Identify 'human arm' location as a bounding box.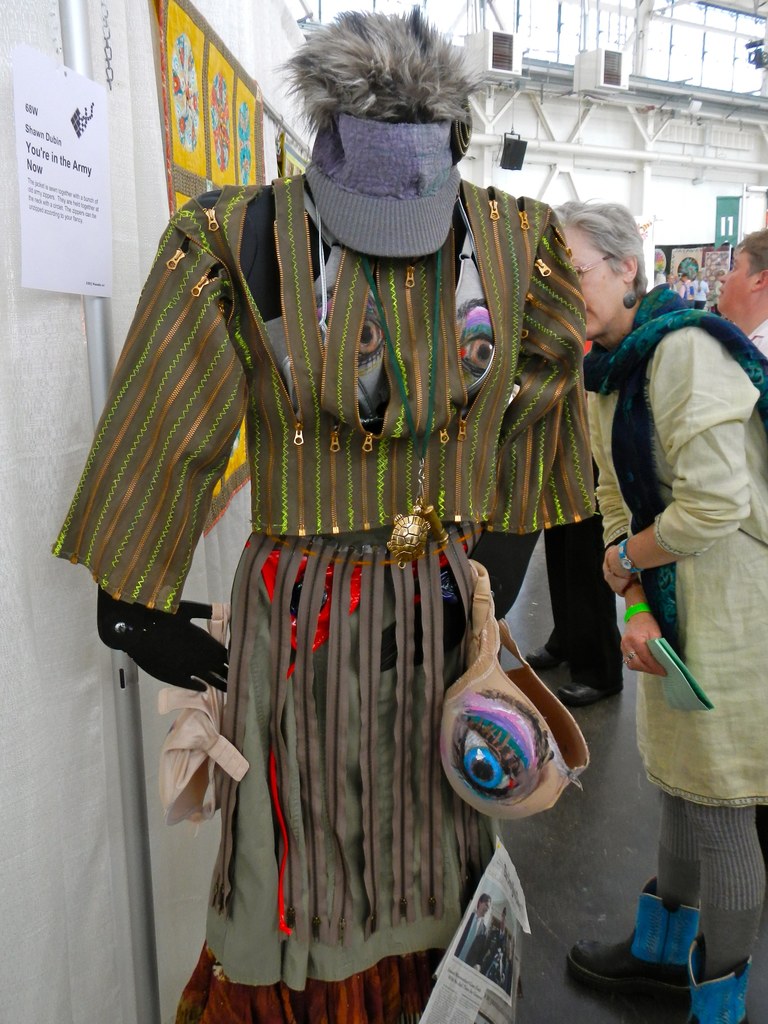
pyautogui.locateOnScreen(596, 326, 764, 598).
